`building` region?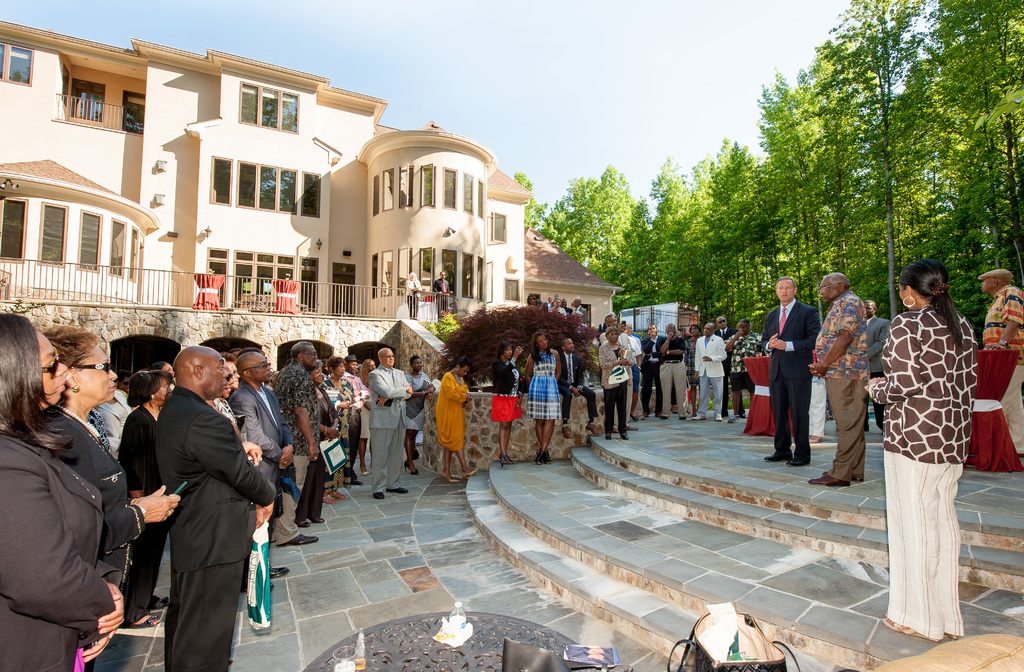
Rect(622, 299, 701, 336)
